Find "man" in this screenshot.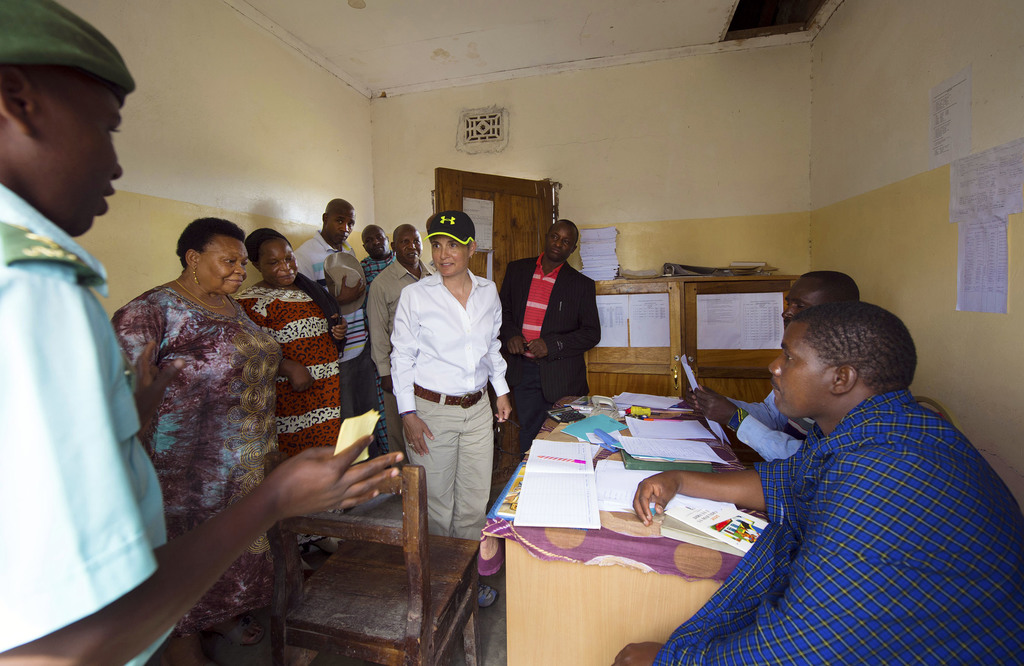
The bounding box for "man" is box(0, 0, 415, 665).
